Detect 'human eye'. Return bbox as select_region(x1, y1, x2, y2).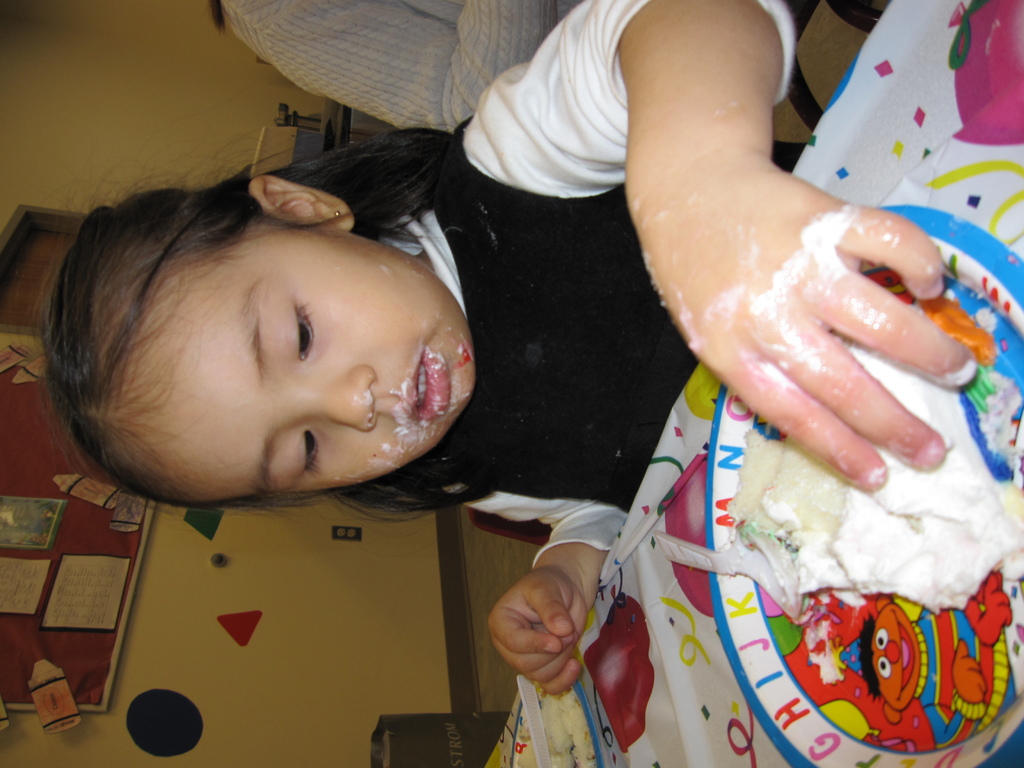
select_region(300, 429, 320, 479).
